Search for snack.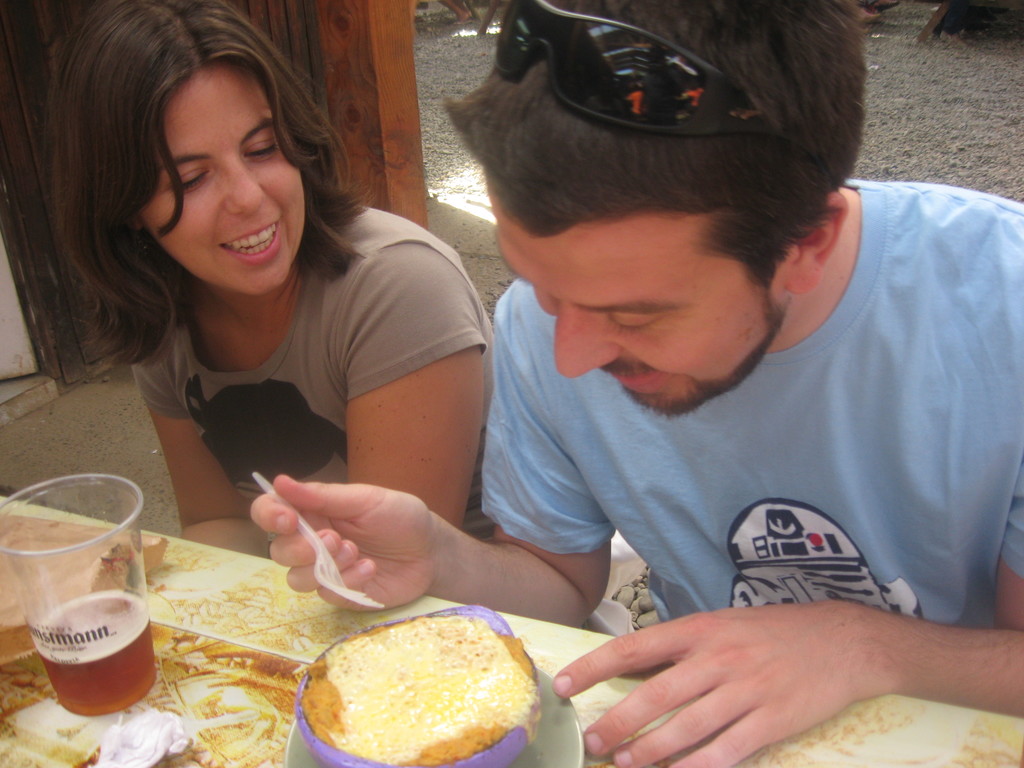
Found at left=305, top=614, right=552, bottom=767.
